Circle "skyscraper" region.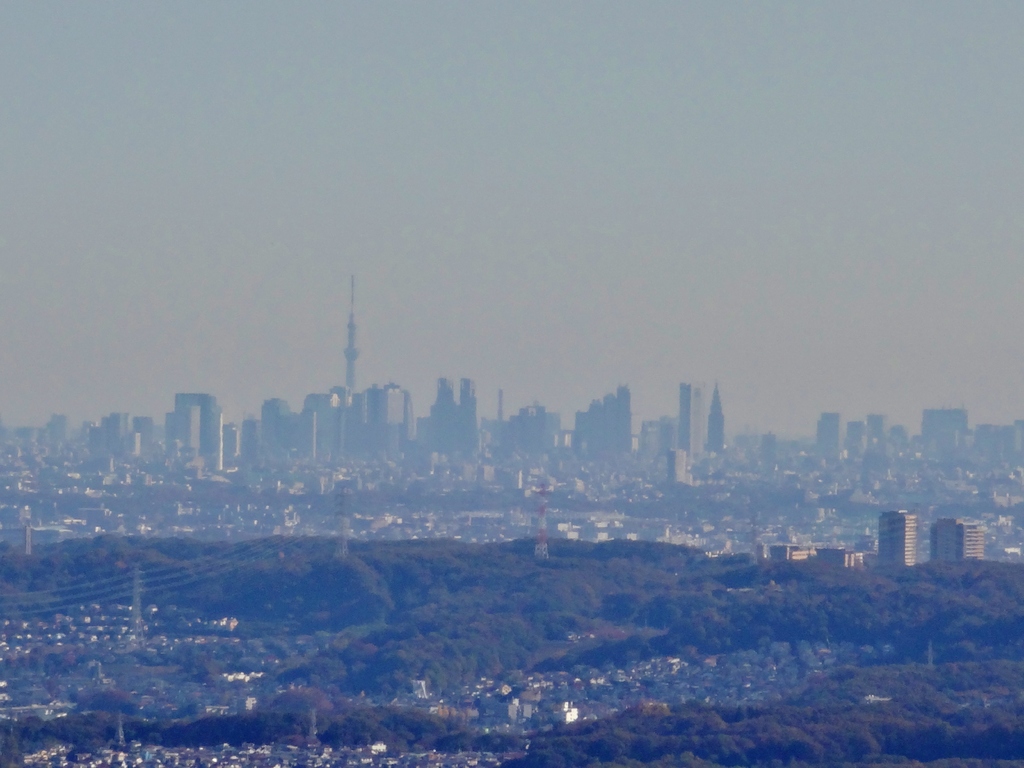
Region: 877, 507, 916, 570.
